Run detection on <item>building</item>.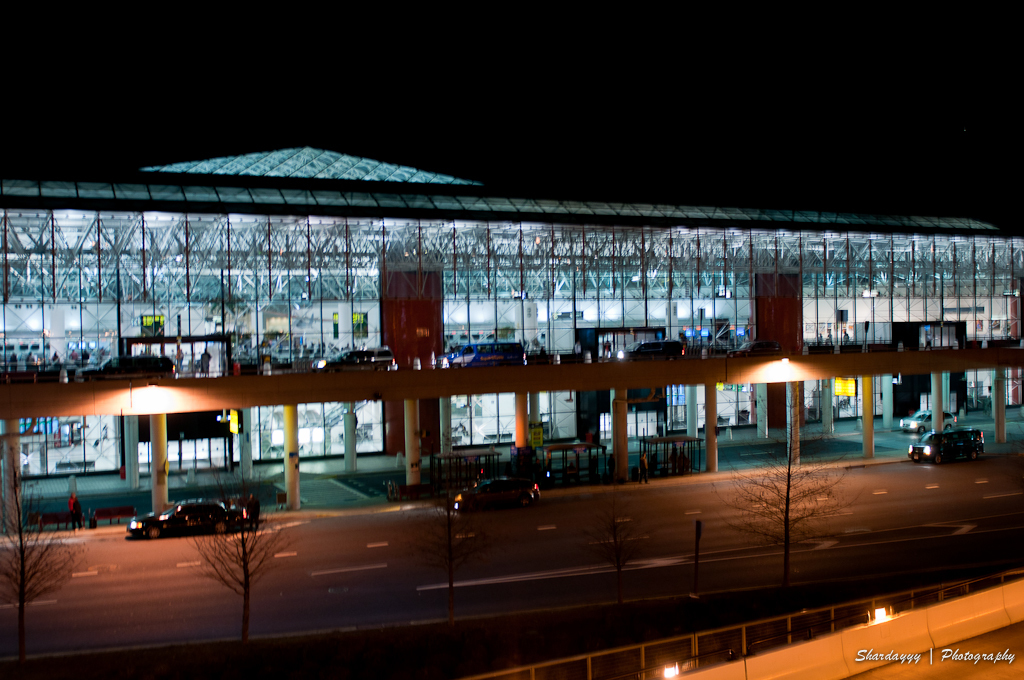
Result: [0,145,1023,478].
